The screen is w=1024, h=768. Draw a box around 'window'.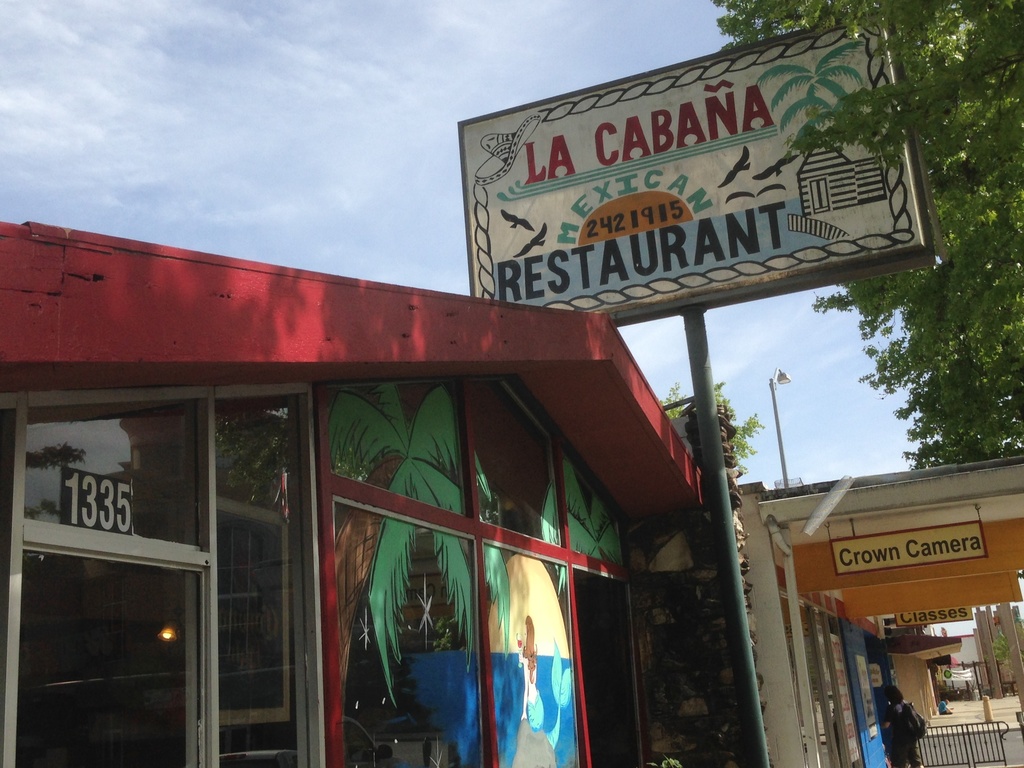
(0, 390, 308, 767).
